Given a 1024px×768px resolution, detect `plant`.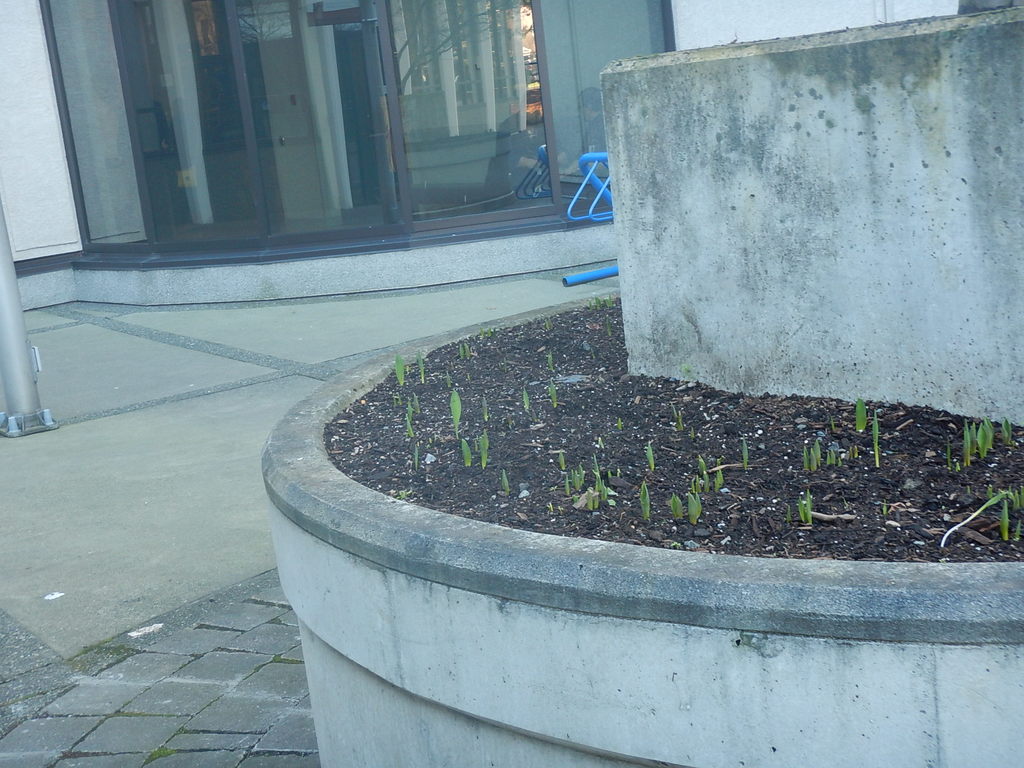
[left=648, top=440, right=654, bottom=470].
